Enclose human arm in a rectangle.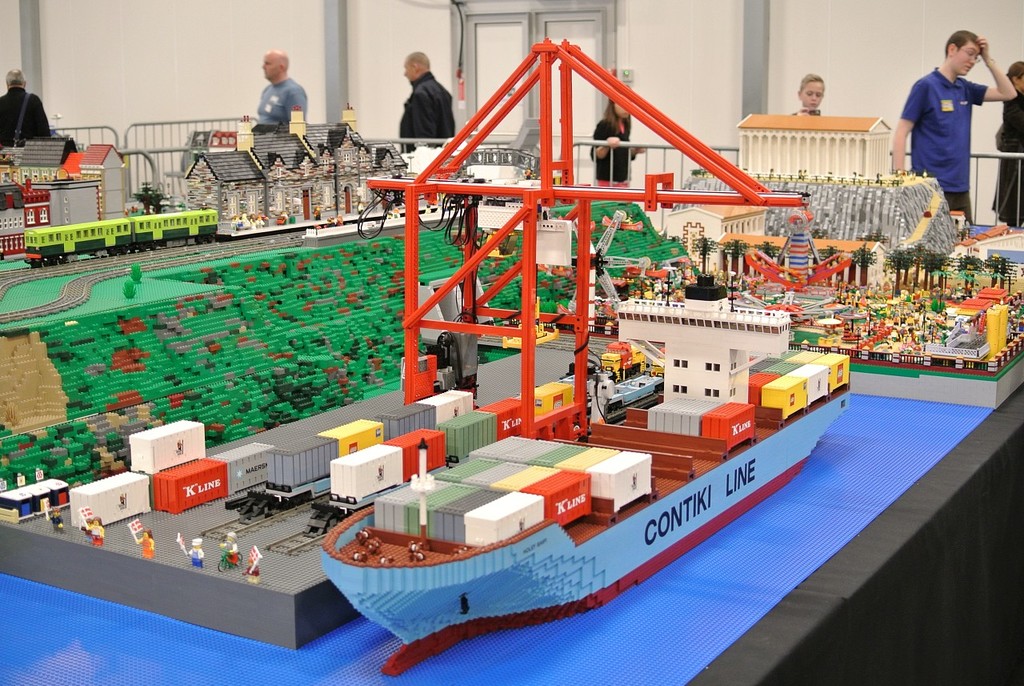
x1=965 y1=33 x2=1020 y2=104.
